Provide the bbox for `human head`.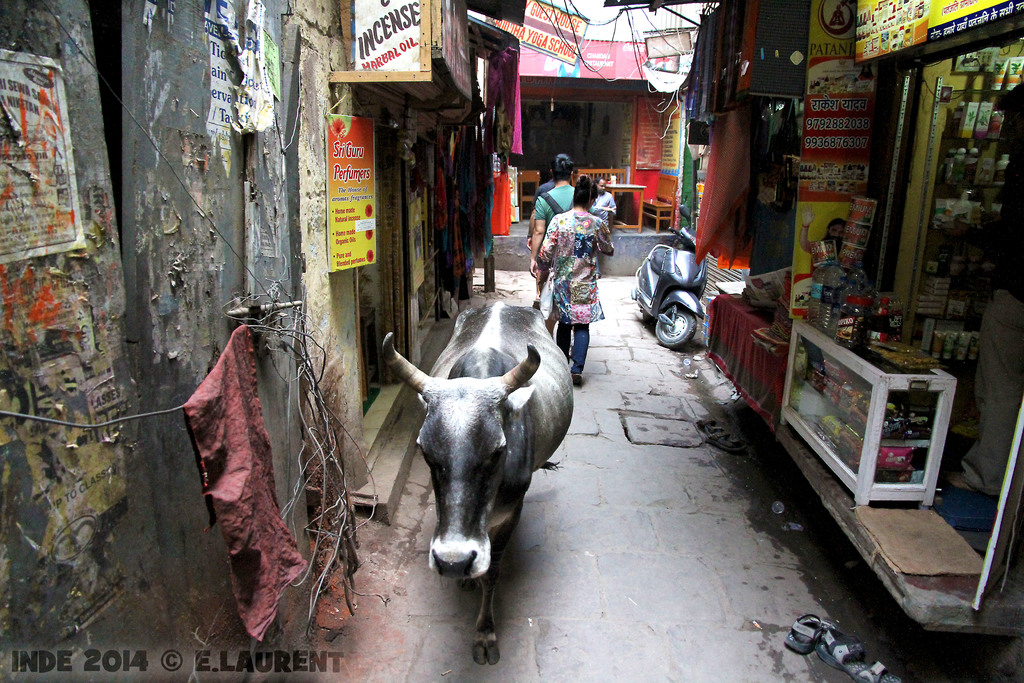
{"x1": 552, "y1": 154, "x2": 575, "y2": 185}.
